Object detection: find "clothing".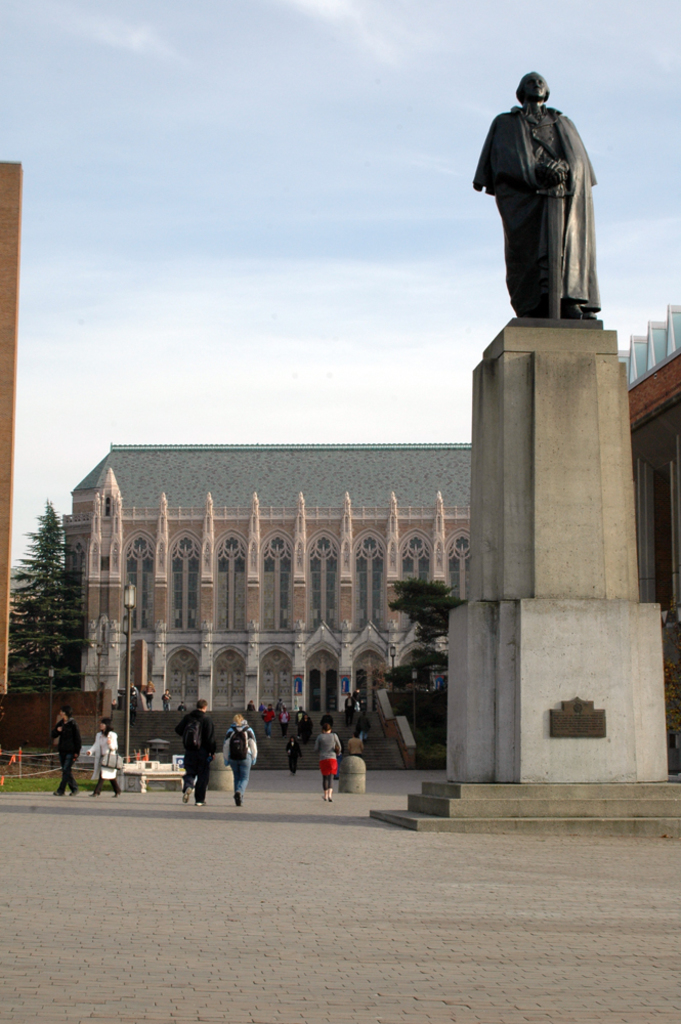
BBox(483, 67, 608, 334).
